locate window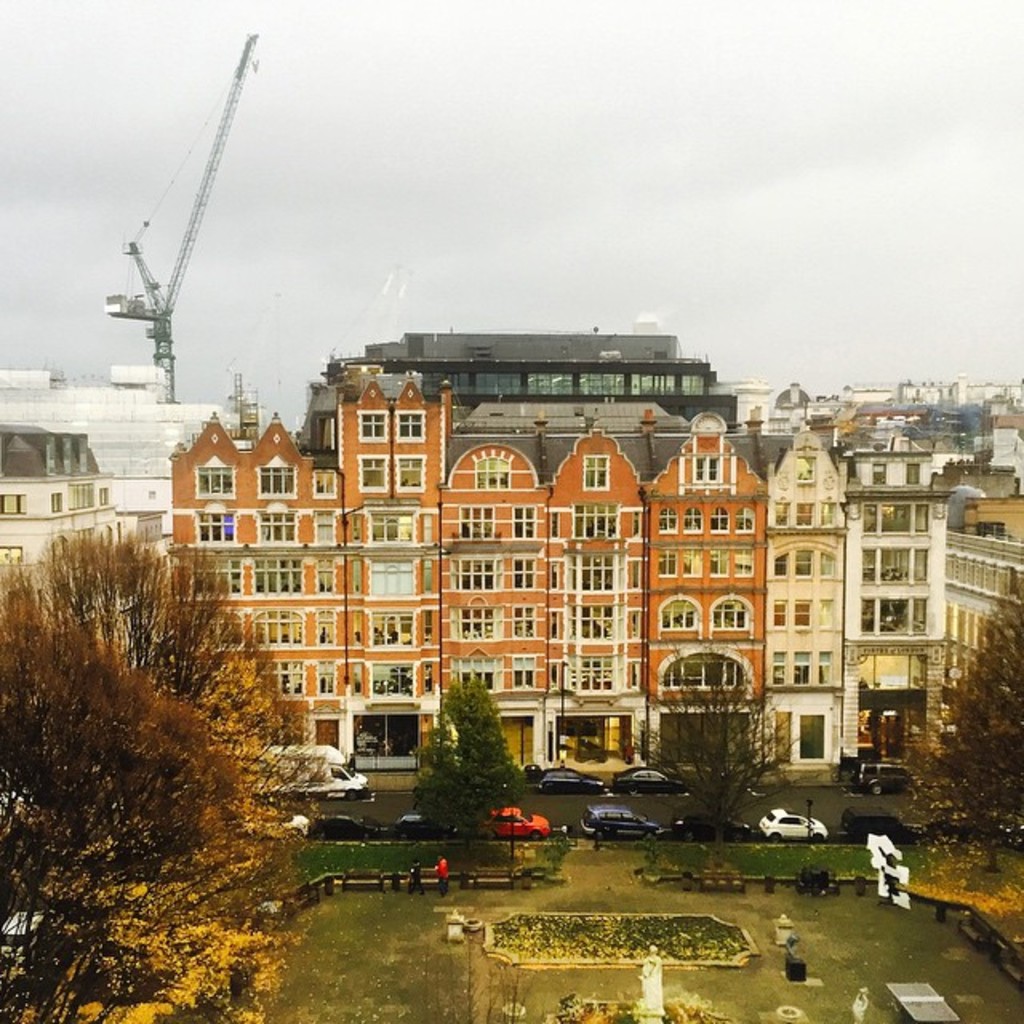
region(765, 650, 794, 691)
